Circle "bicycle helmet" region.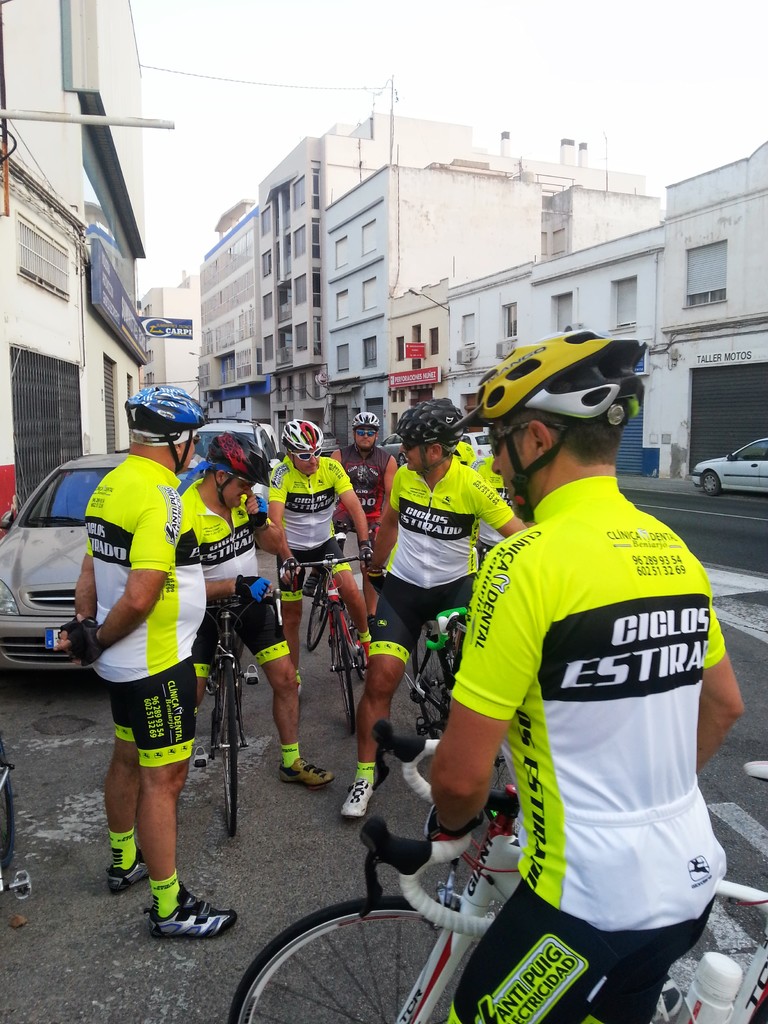
Region: region(125, 385, 206, 473).
